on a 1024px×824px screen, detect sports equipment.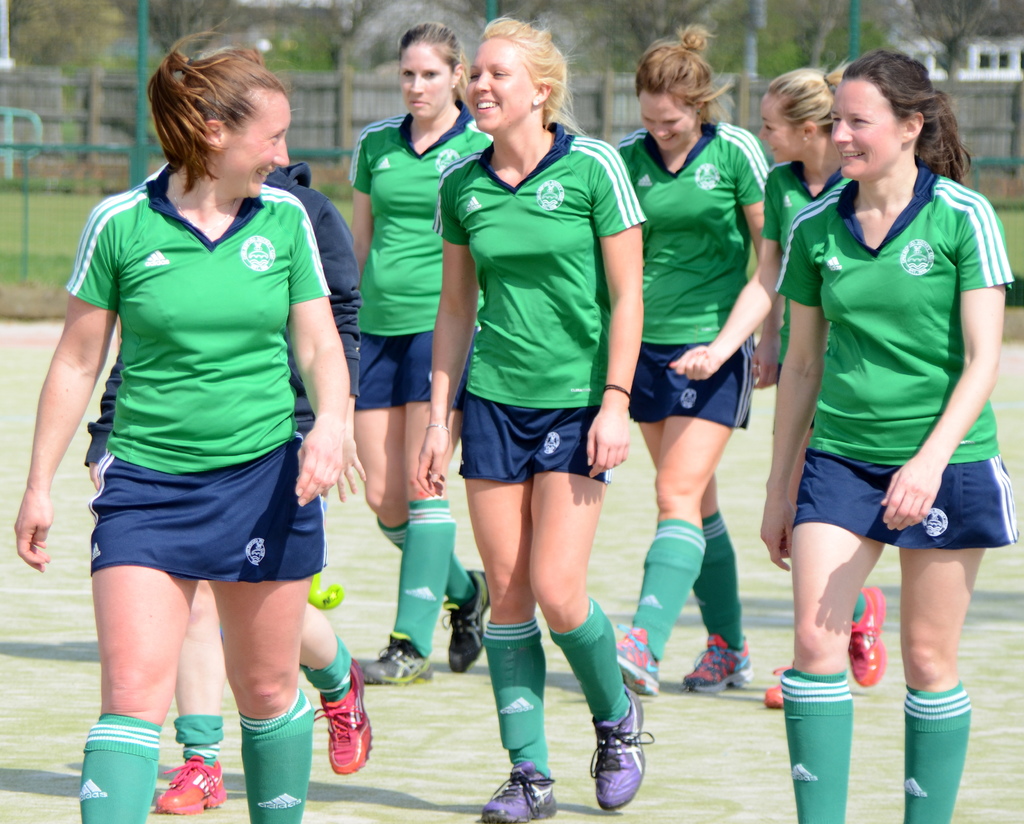
rect(312, 659, 375, 780).
